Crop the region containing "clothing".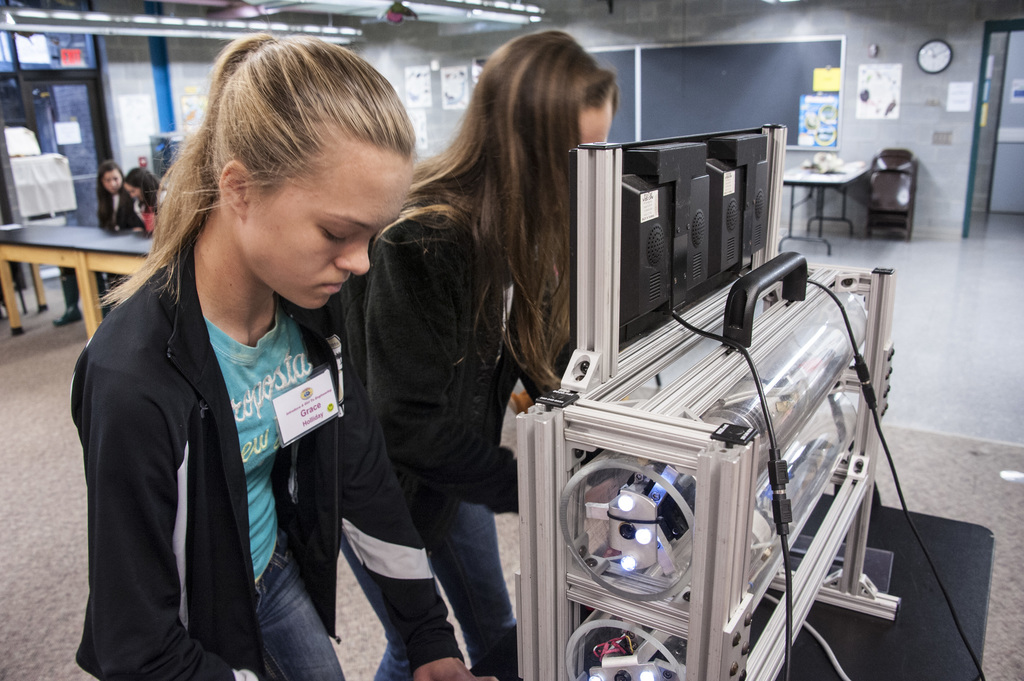
Crop region: (337,477,525,680).
